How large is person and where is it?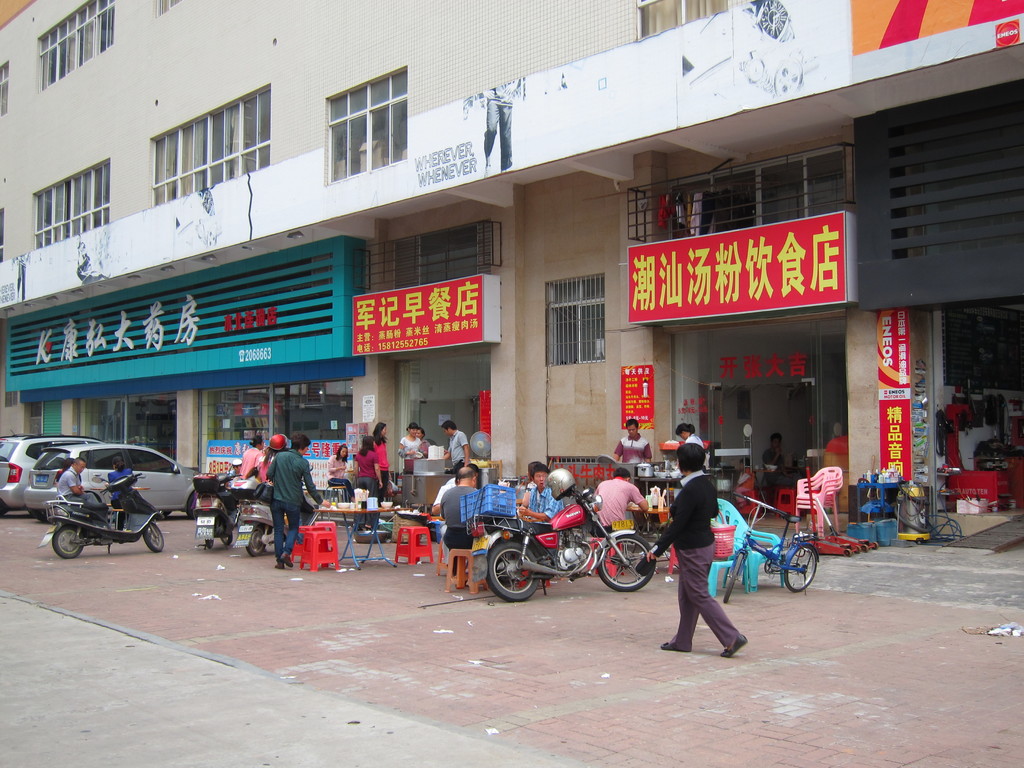
Bounding box: crop(397, 422, 426, 474).
